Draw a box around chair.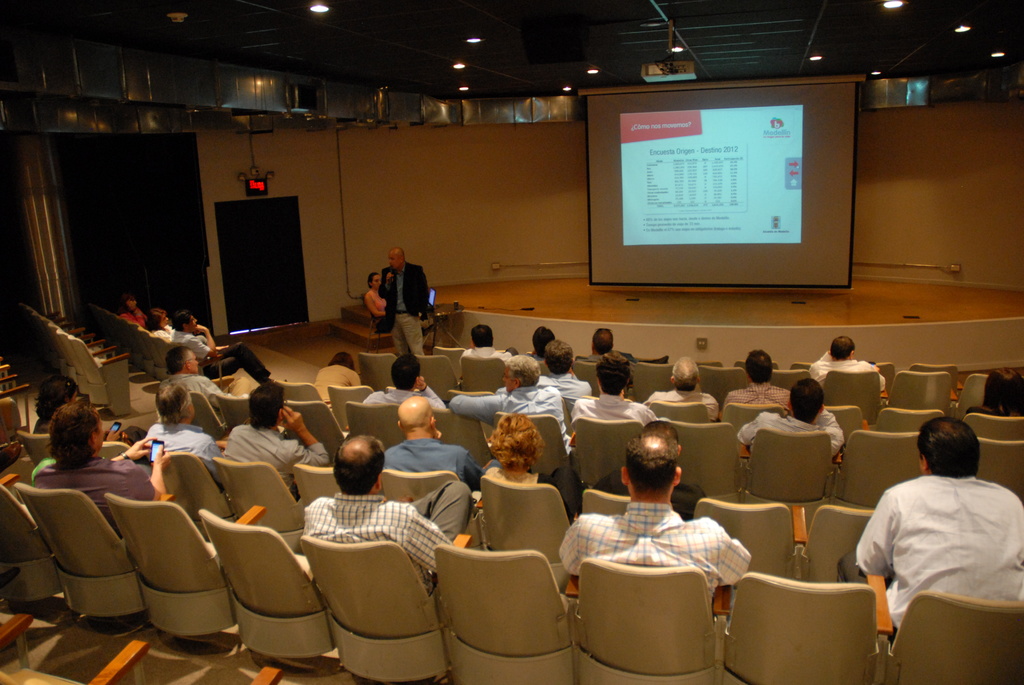
rect(874, 568, 1023, 684).
